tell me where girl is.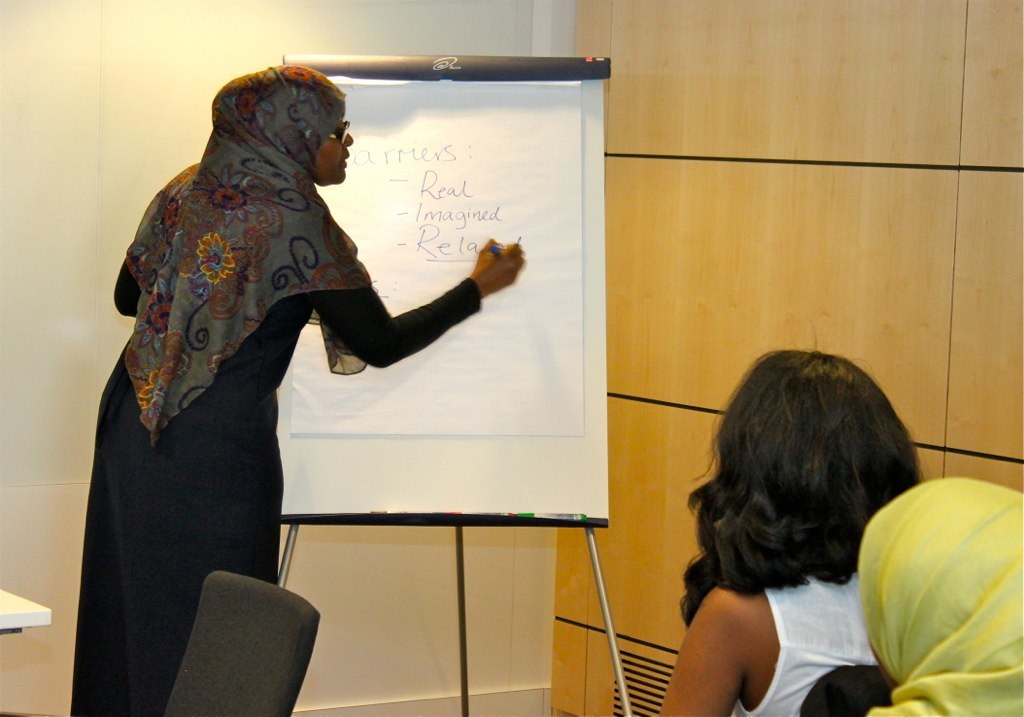
girl is at {"left": 652, "top": 331, "right": 928, "bottom": 716}.
